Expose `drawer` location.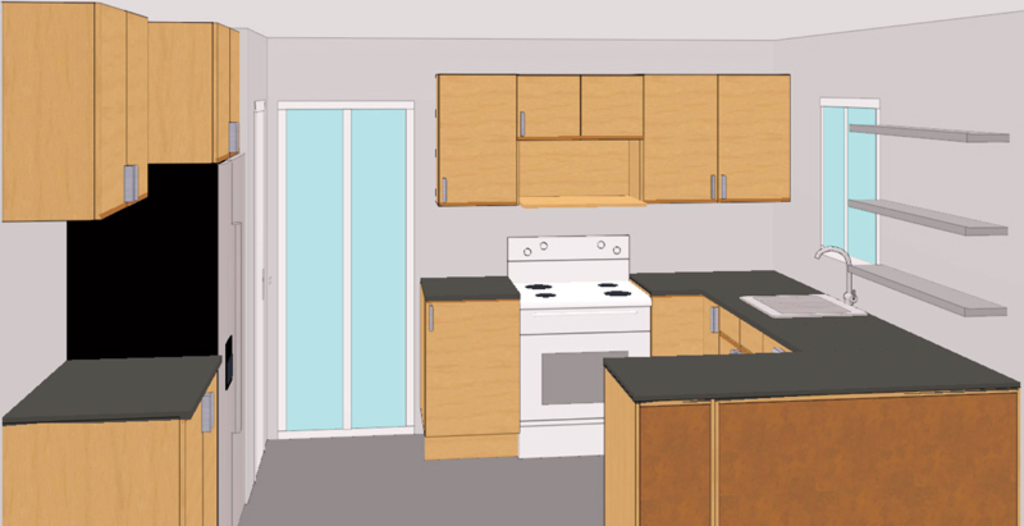
Exposed at pyautogui.locateOnScreen(759, 333, 791, 355).
